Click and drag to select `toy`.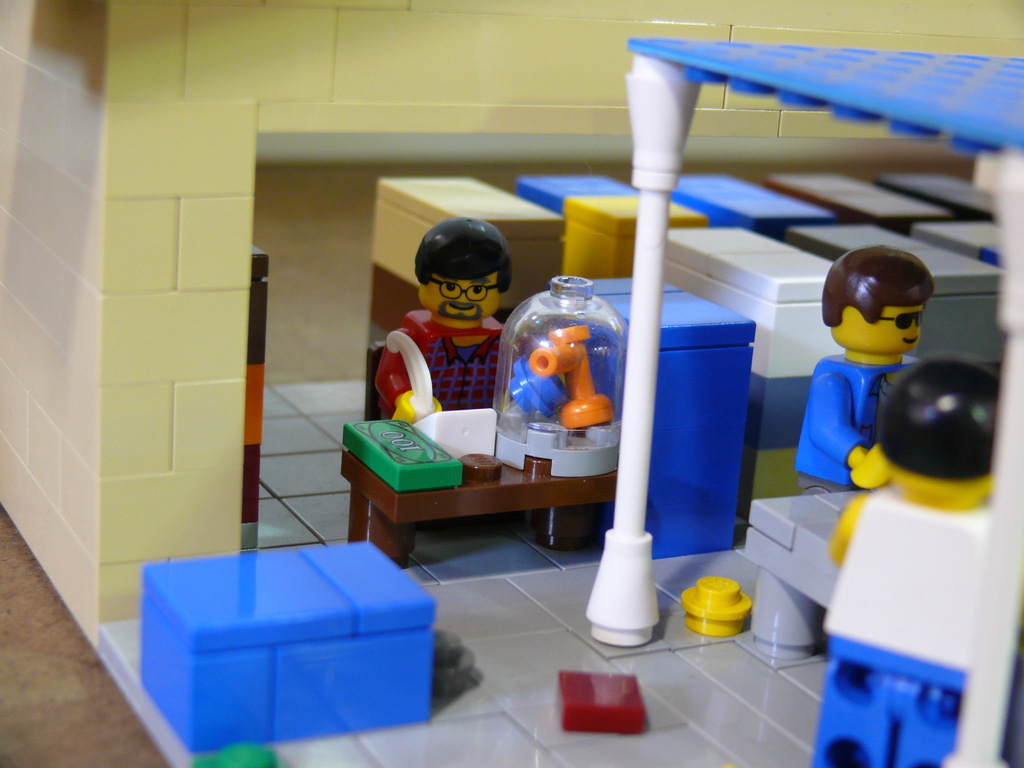
Selection: [557, 671, 653, 737].
